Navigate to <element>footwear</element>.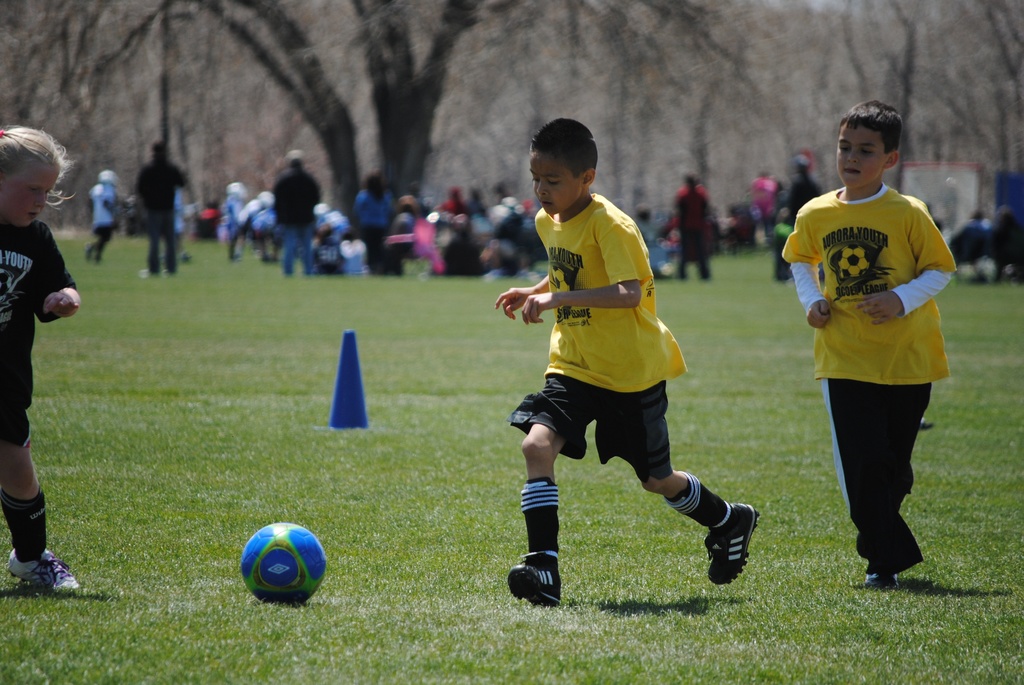
Navigation target: 870, 560, 893, 589.
